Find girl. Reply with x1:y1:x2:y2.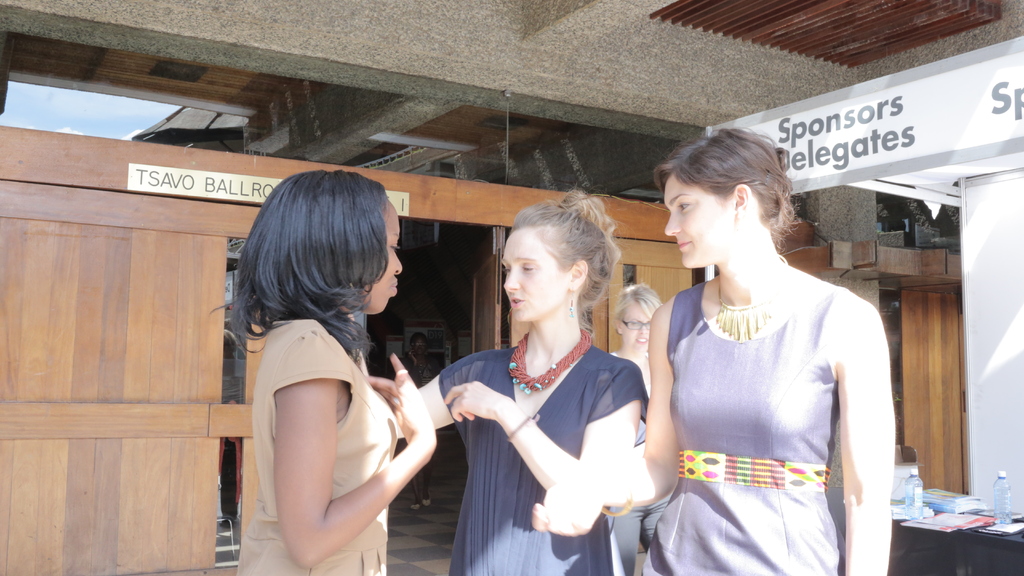
397:184:654:575.
